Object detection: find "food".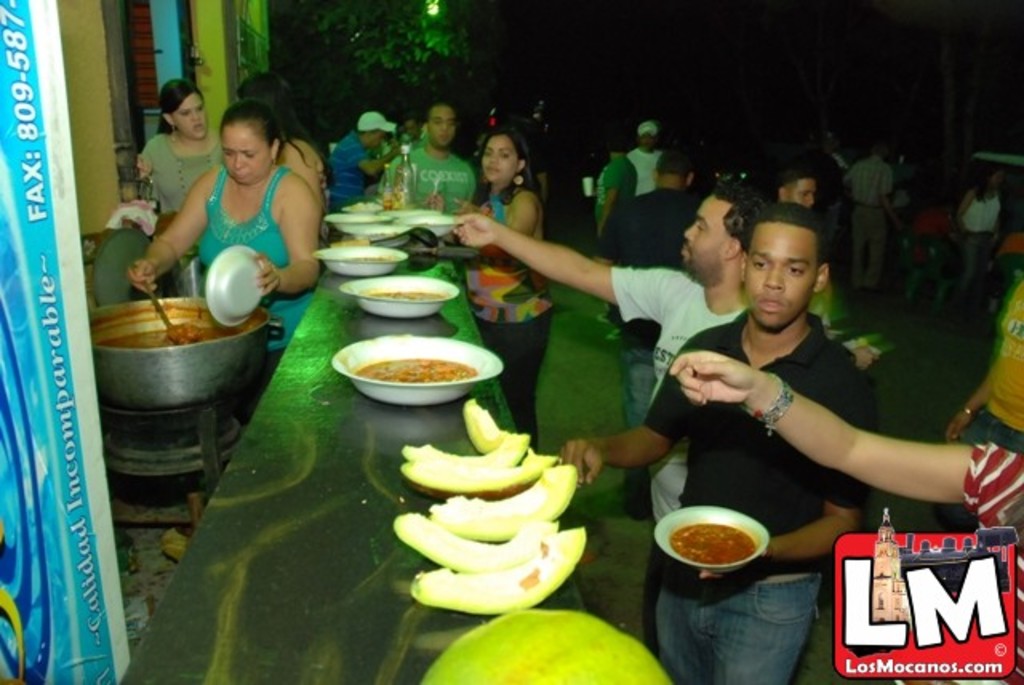
(x1=387, y1=392, x2=677, y2=683).
